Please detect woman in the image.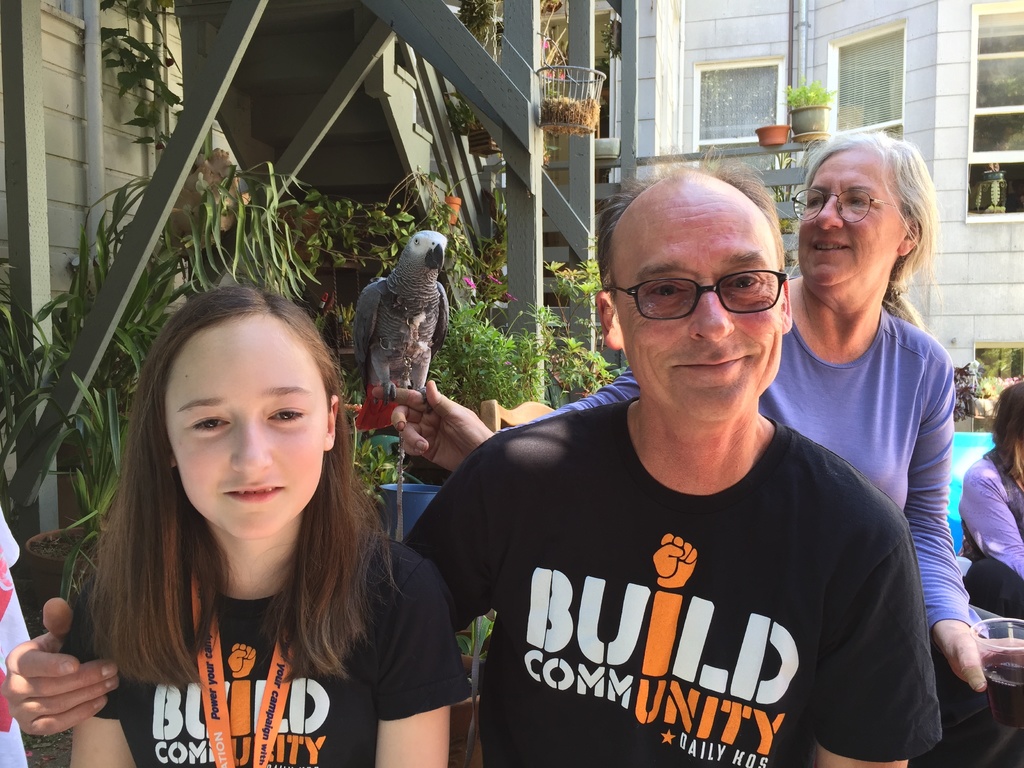
<bbox>384, 130, 989, 703</bbox>.
